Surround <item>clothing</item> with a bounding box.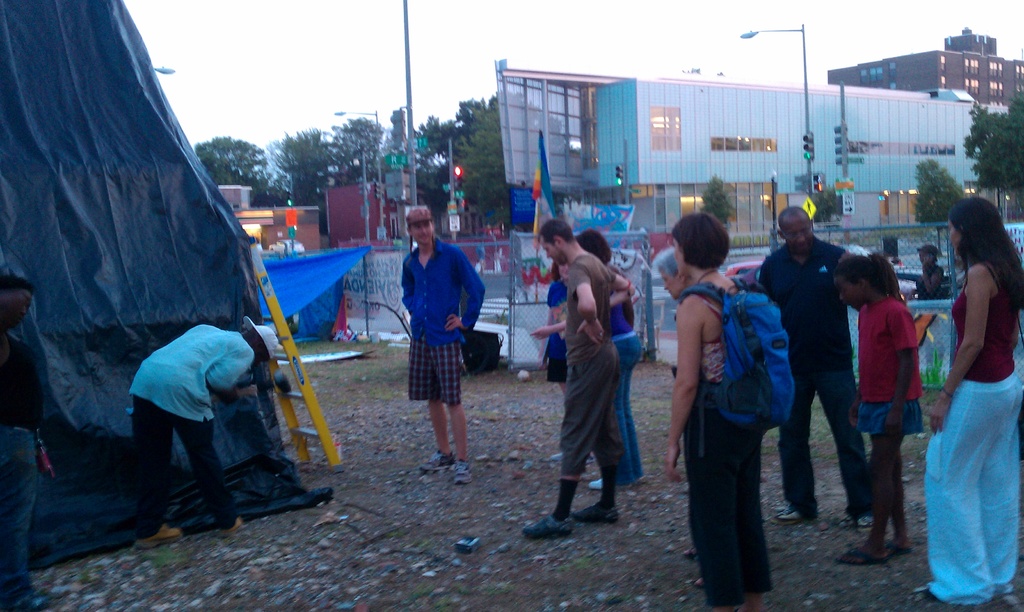
[924,264,1021,604].
